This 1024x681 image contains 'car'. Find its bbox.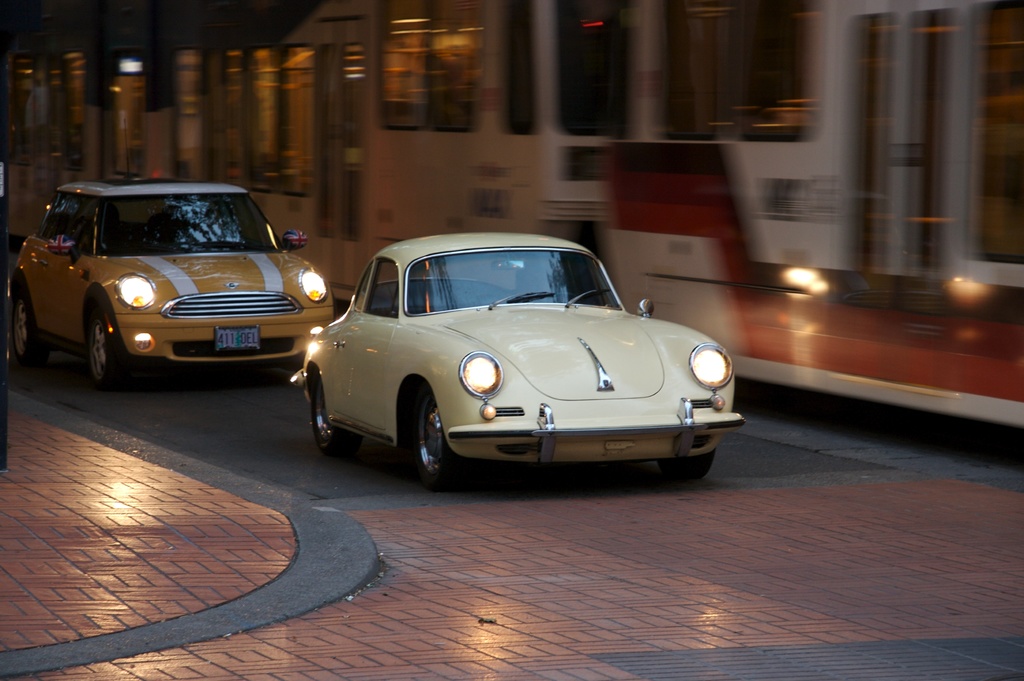
box(8, 120, 336, 389).
